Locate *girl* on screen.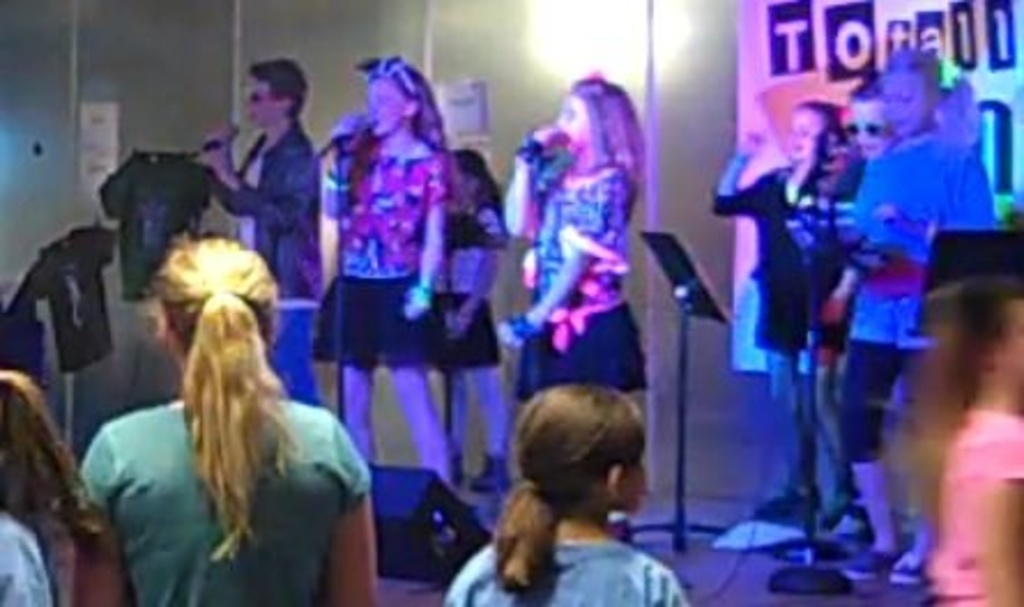
On screen at pyautogui.locateOnScreen(76, 230, 380, 605).
